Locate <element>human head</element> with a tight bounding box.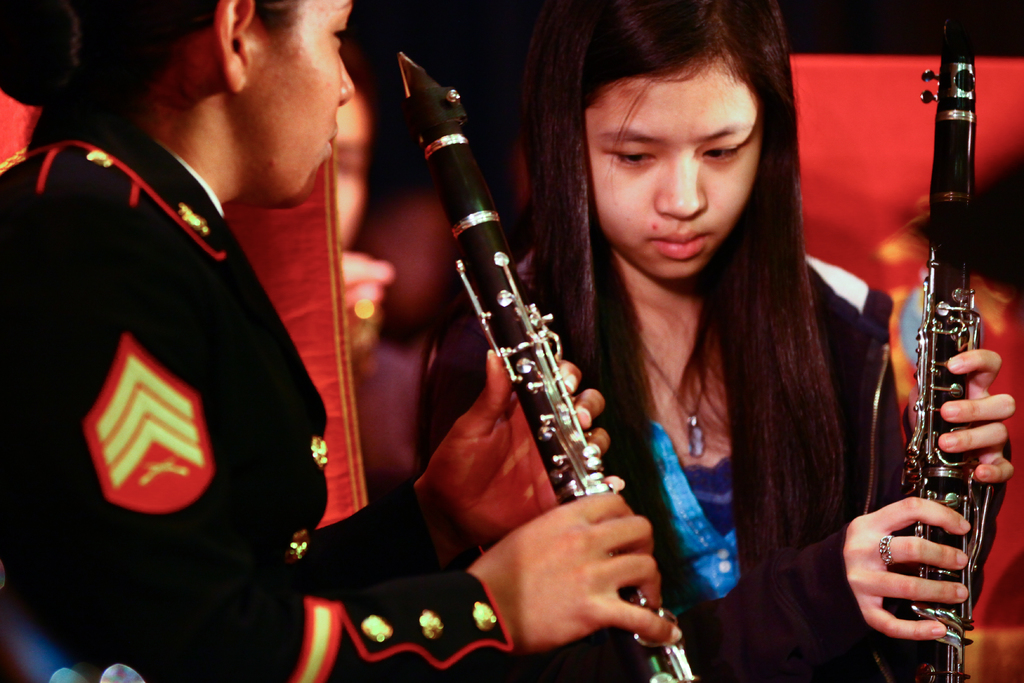
<bbox>63, 0, 359, 204</bbox>.
